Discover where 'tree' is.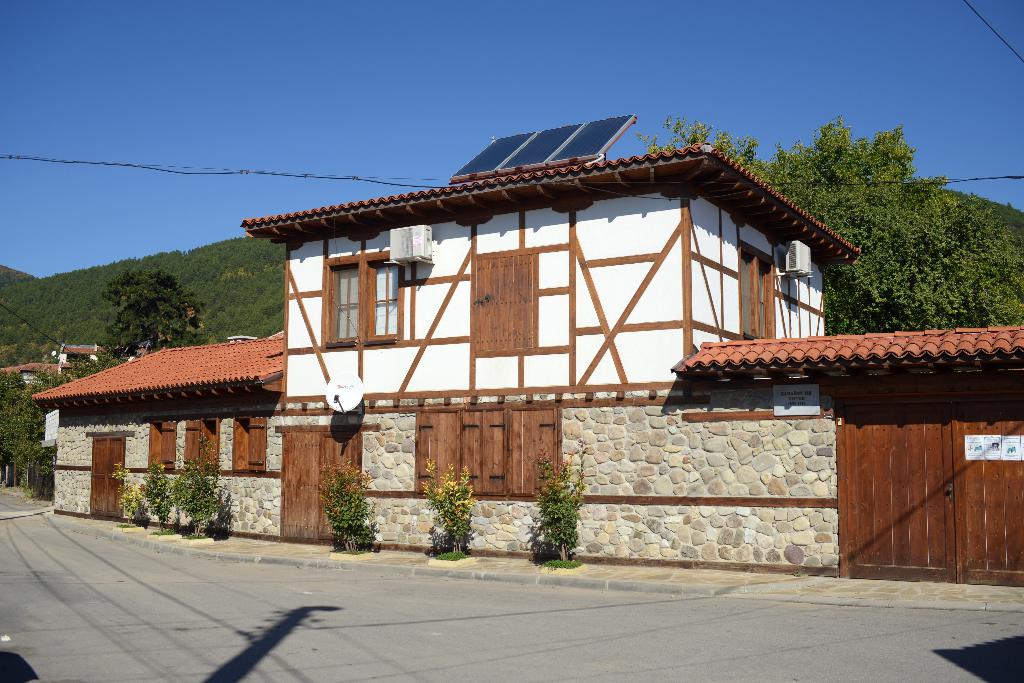
Discovered at 60,261,214,373.
